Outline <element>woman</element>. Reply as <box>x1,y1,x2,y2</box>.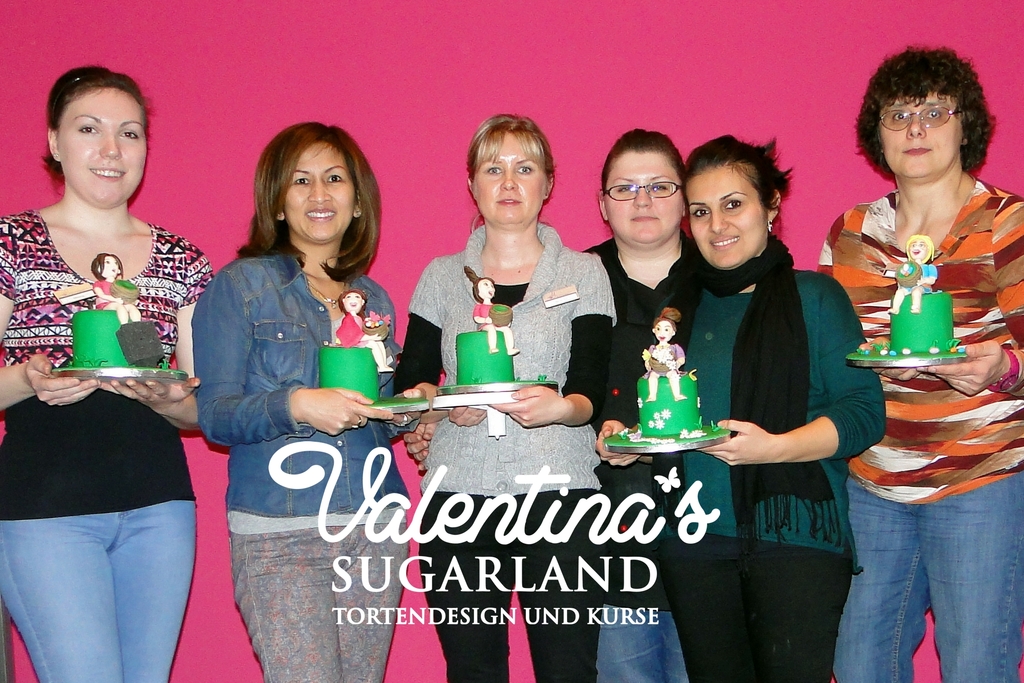
<box>593,135,888,682</box>.
